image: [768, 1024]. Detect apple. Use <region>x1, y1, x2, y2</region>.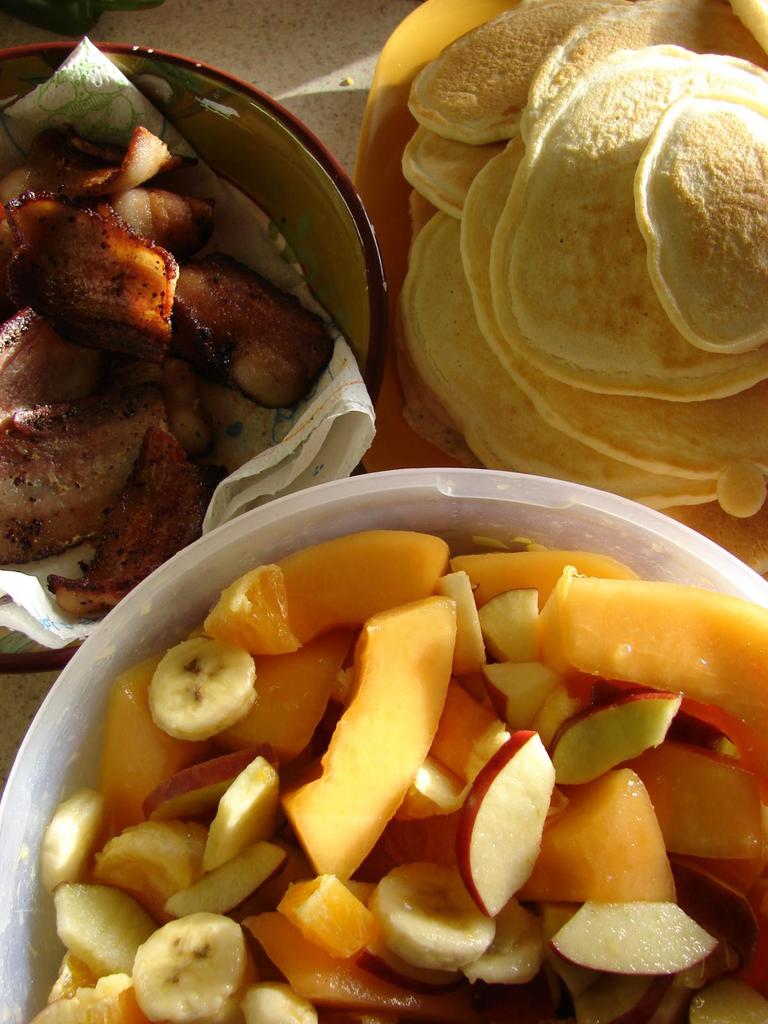
<region>165, 837, 293, 916</region>.
